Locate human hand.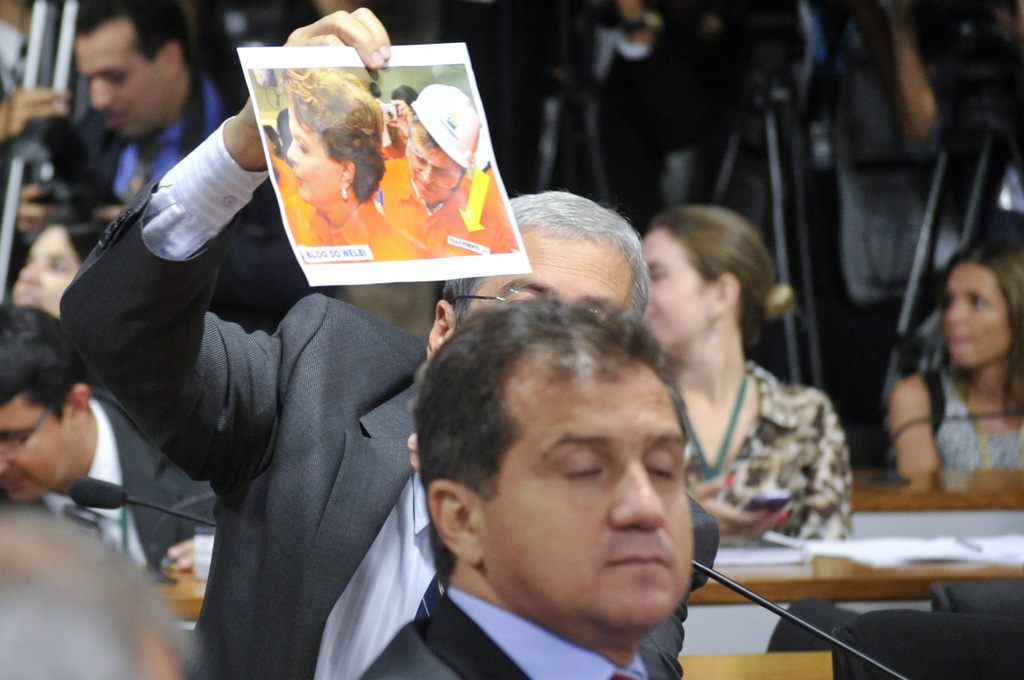
Bounding box: x1=388 y1=98 x2=415 y2=138.
